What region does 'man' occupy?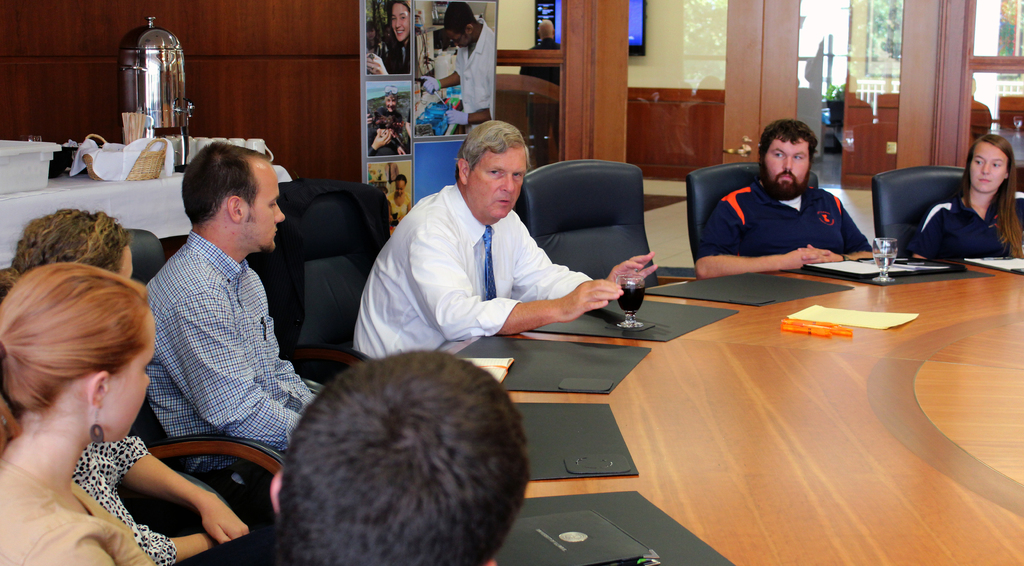
(683,112,877,304).
